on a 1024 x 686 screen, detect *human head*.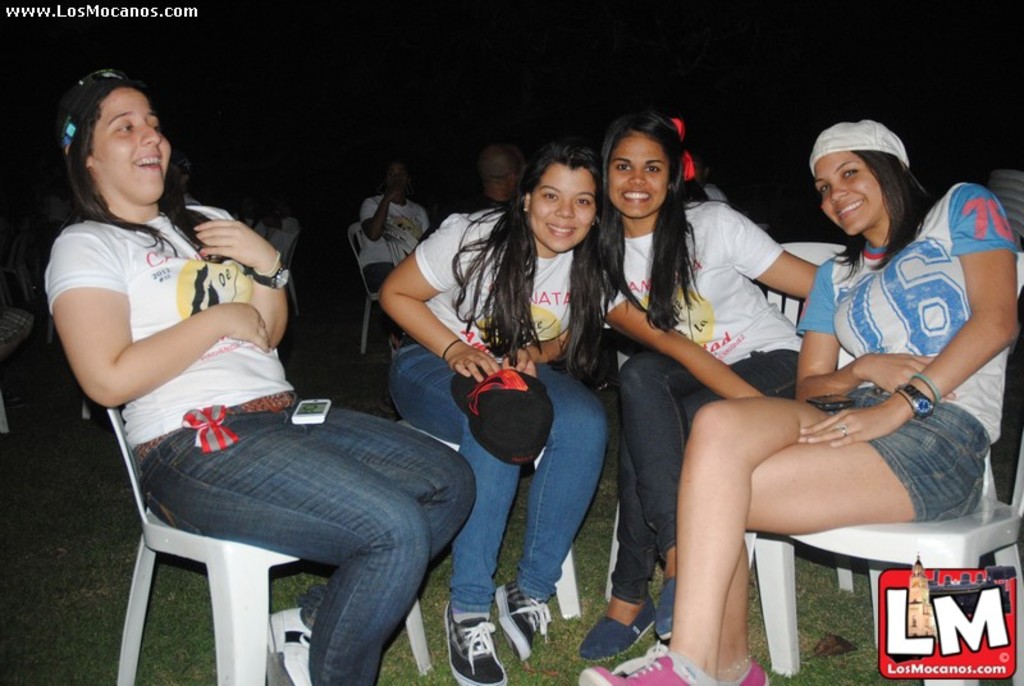
box=[808, 115, 927, 242].
